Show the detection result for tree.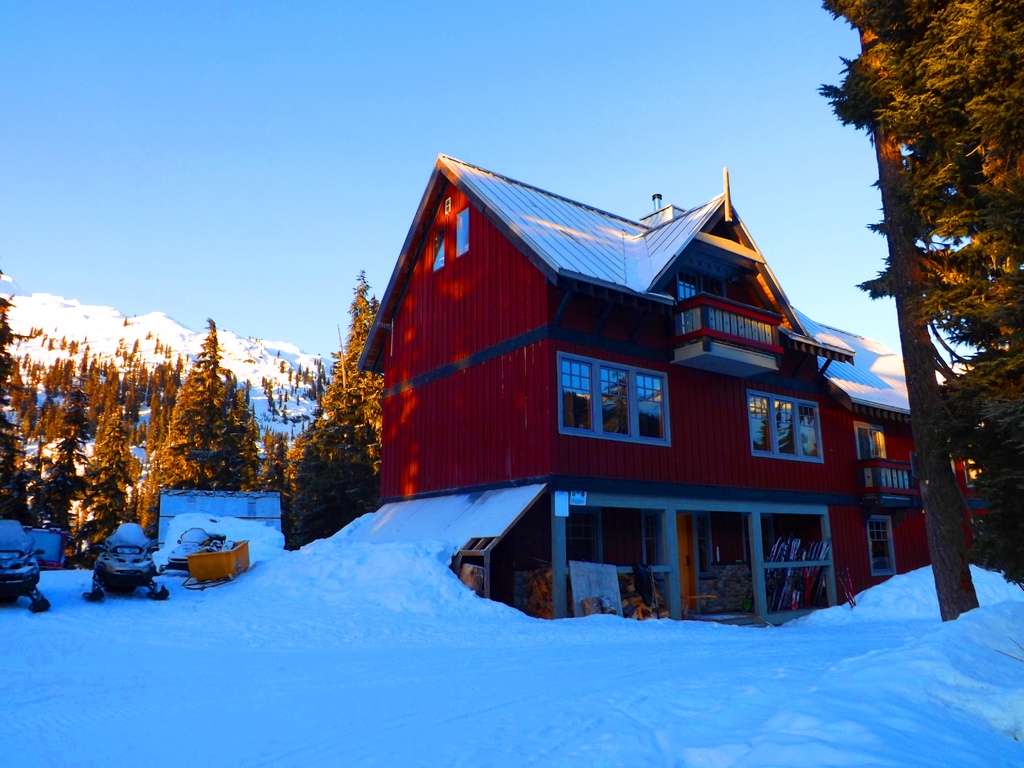
box=[80, 414, 140, 568].
